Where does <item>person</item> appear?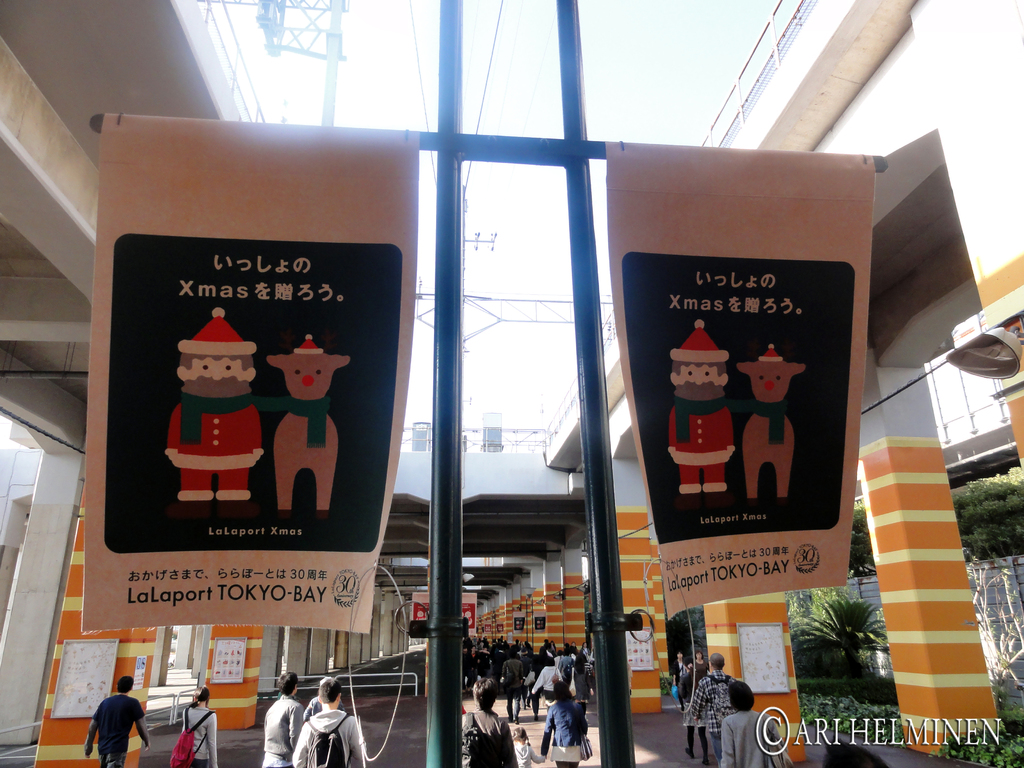
Appears at pyautogui.locateOnScreen(820, 733, 888, 767).
